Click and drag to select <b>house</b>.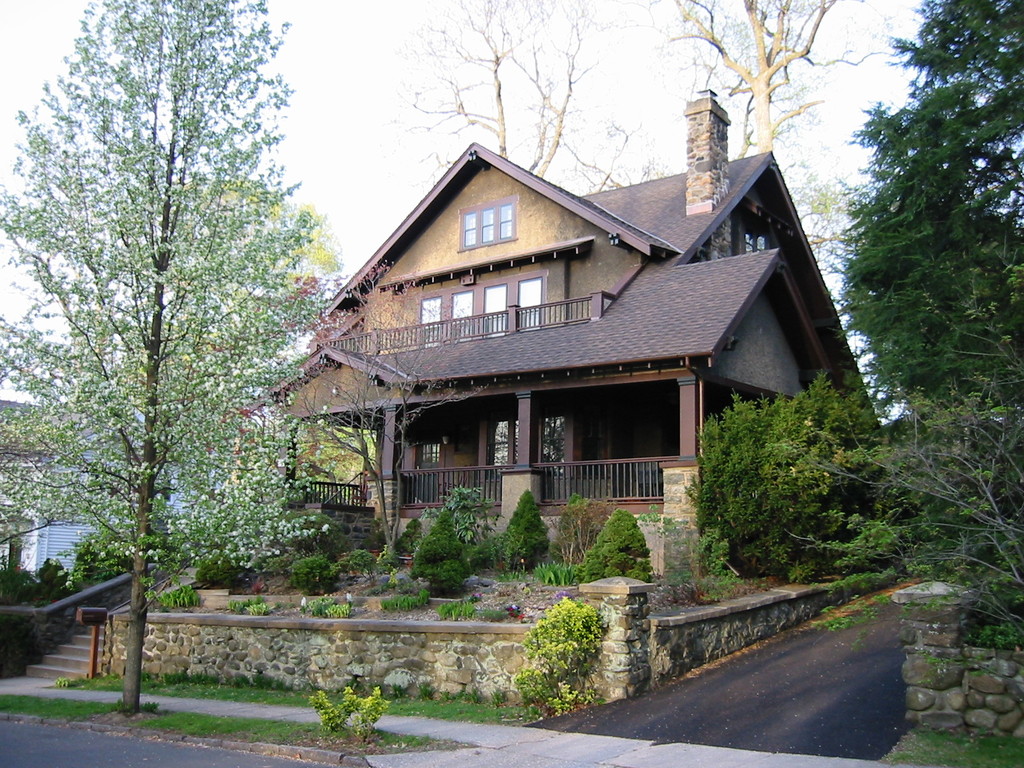
Selection: [262,119,846,563].
